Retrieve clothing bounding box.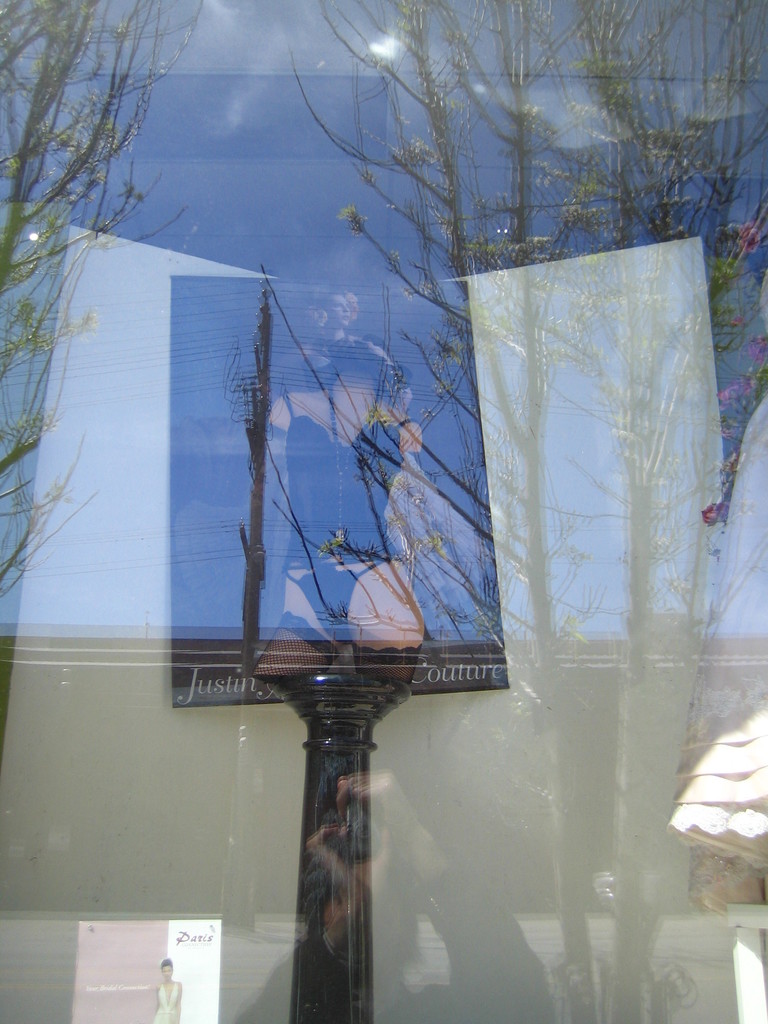
Bounding box: [left=152, top=979, right=184, bottom=1023].
